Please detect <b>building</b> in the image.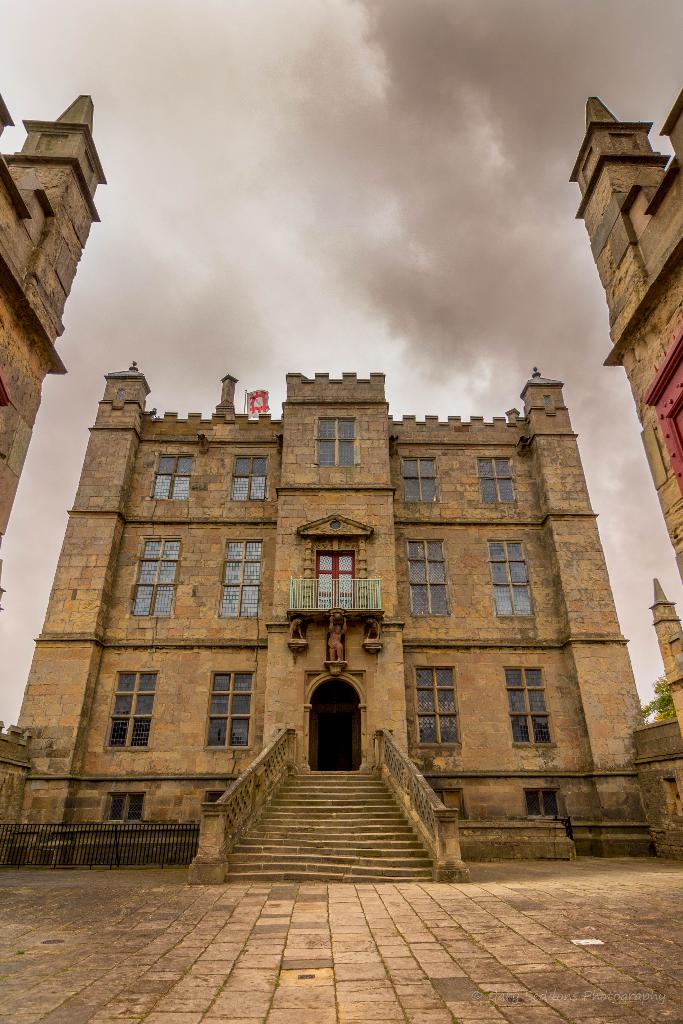
BBox(10, 365, 646, 874).
